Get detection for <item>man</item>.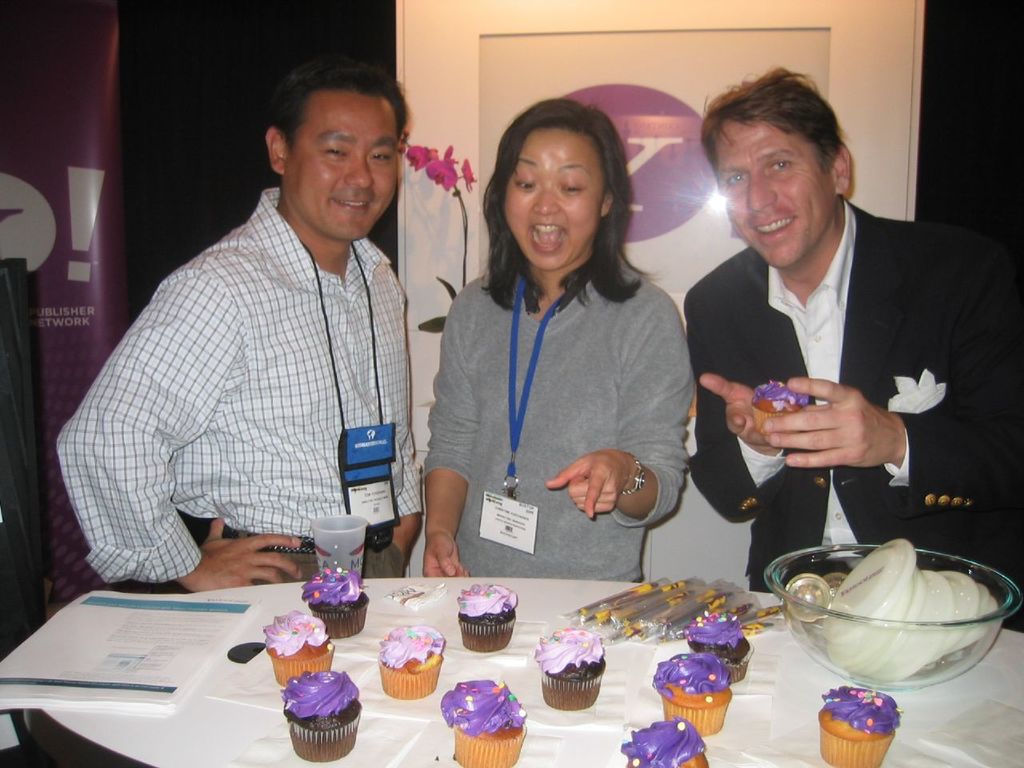
Detection: (left=683, top=60, right=1001, bottom=602).
